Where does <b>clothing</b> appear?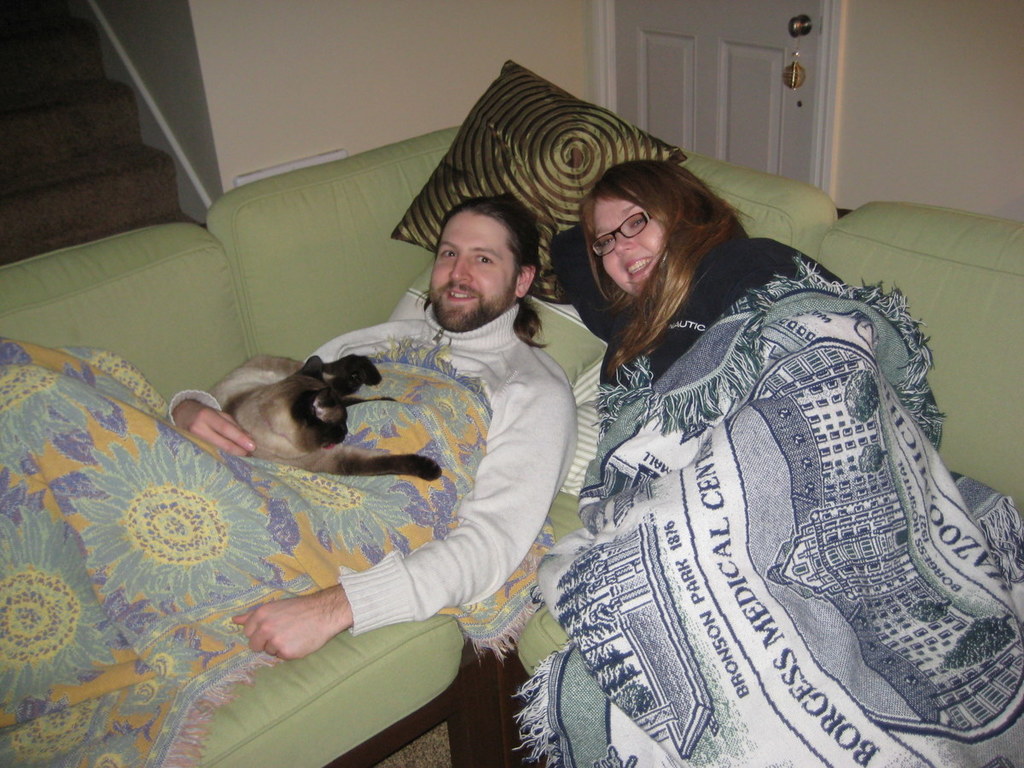
Appears at crop(591, 234, 859, 433).
